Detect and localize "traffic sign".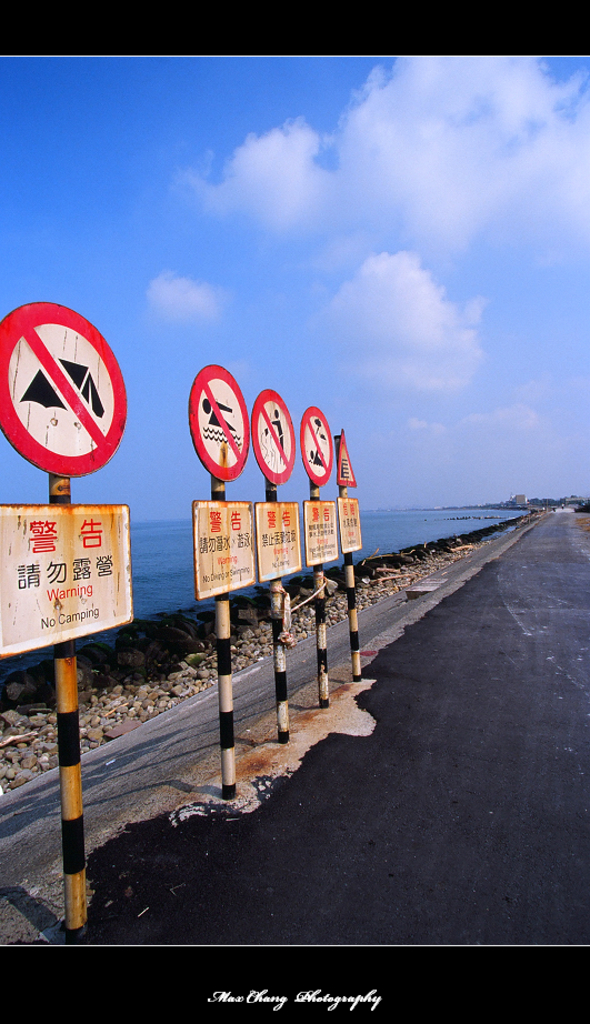
Localized at x1=0 y1=302 x2=130 y2=476.
